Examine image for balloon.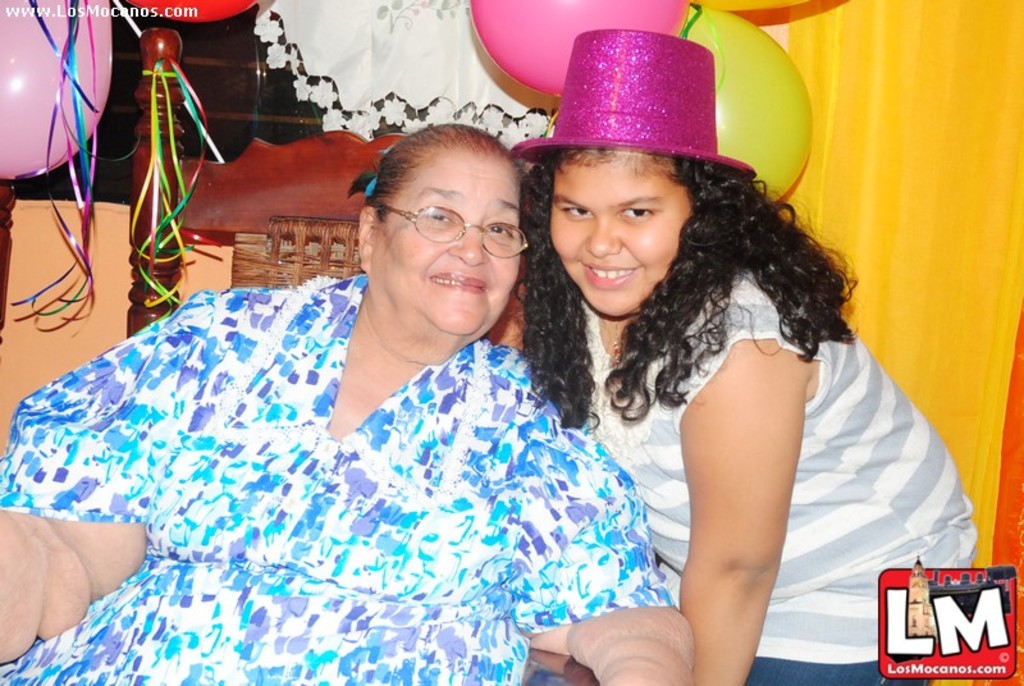
Examination result: region(472, 0, 685, 97).
